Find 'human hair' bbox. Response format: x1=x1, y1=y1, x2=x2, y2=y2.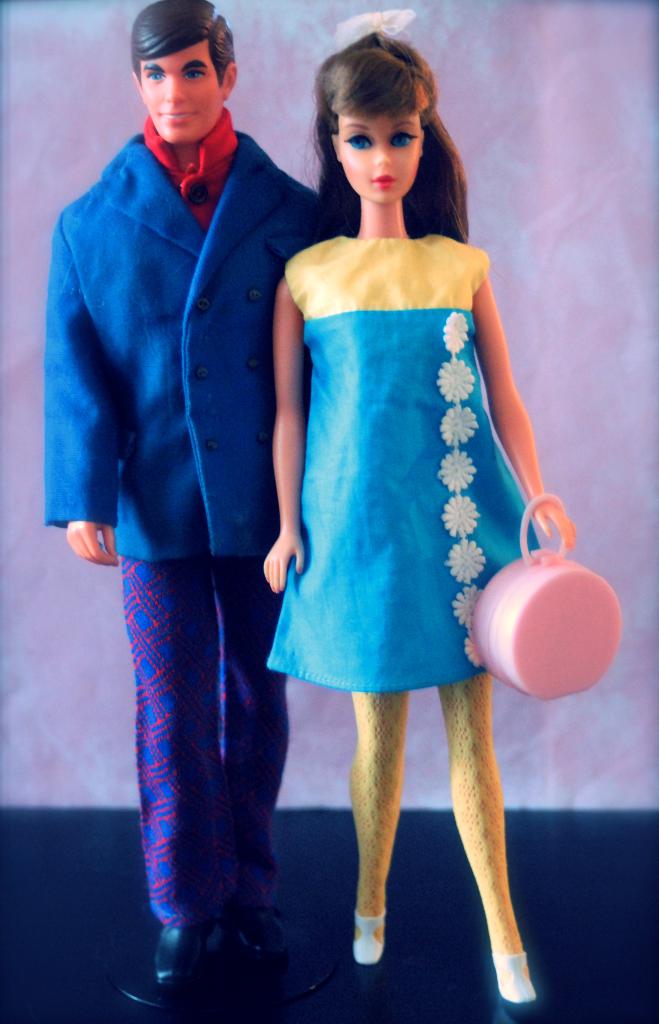
x1=128, y1=0, x2=231, y2=80.
